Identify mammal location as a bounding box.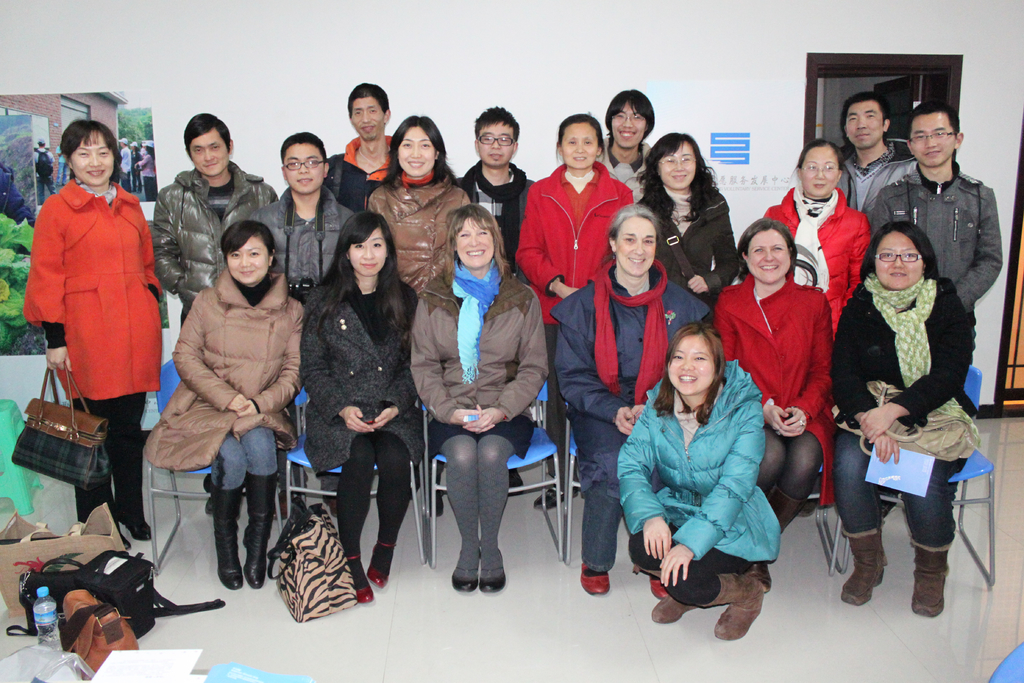
132:139:158:199.
